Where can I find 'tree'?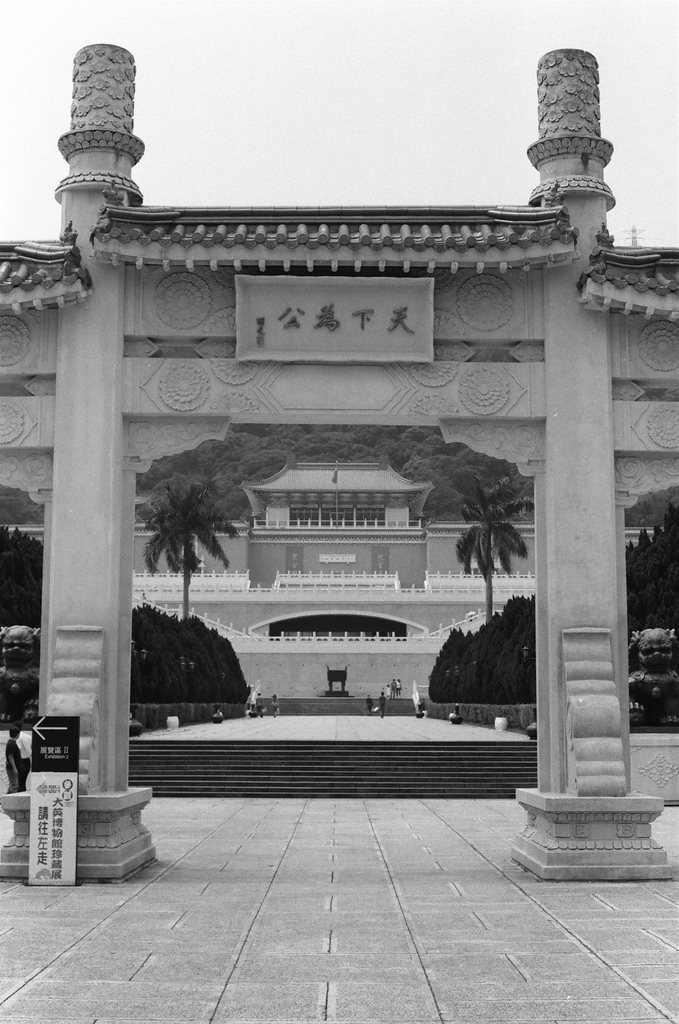
You can find it at 411 588 528 678.
